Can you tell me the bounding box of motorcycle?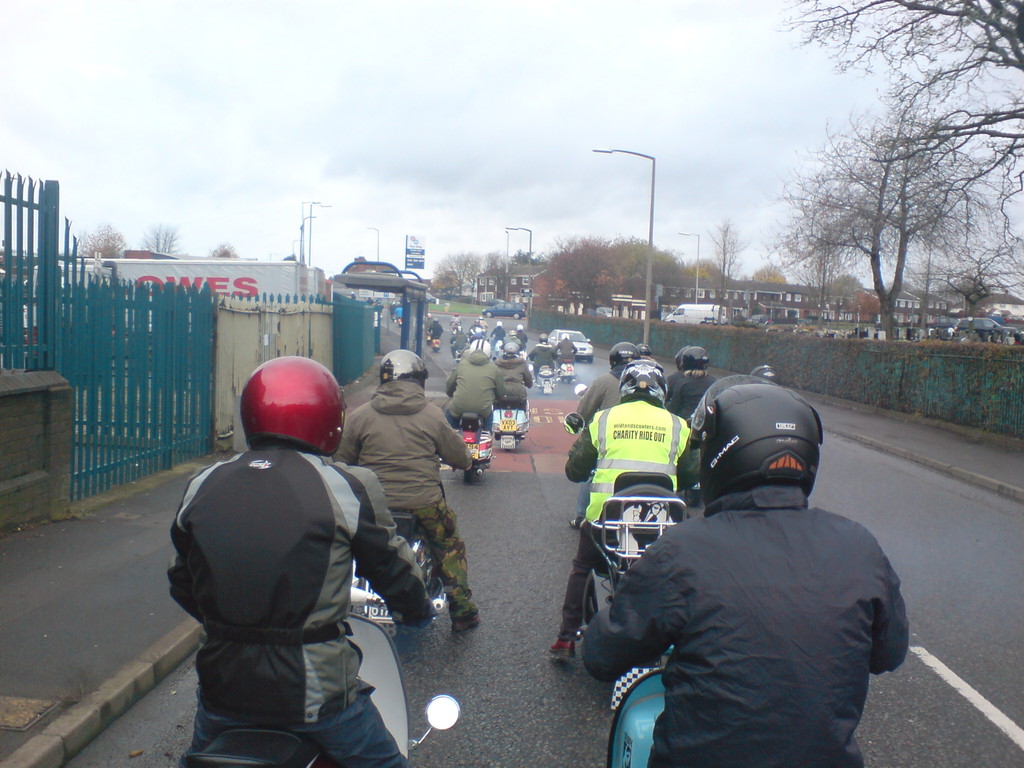
x1=429, y1=337, x2=445, y2=355.
